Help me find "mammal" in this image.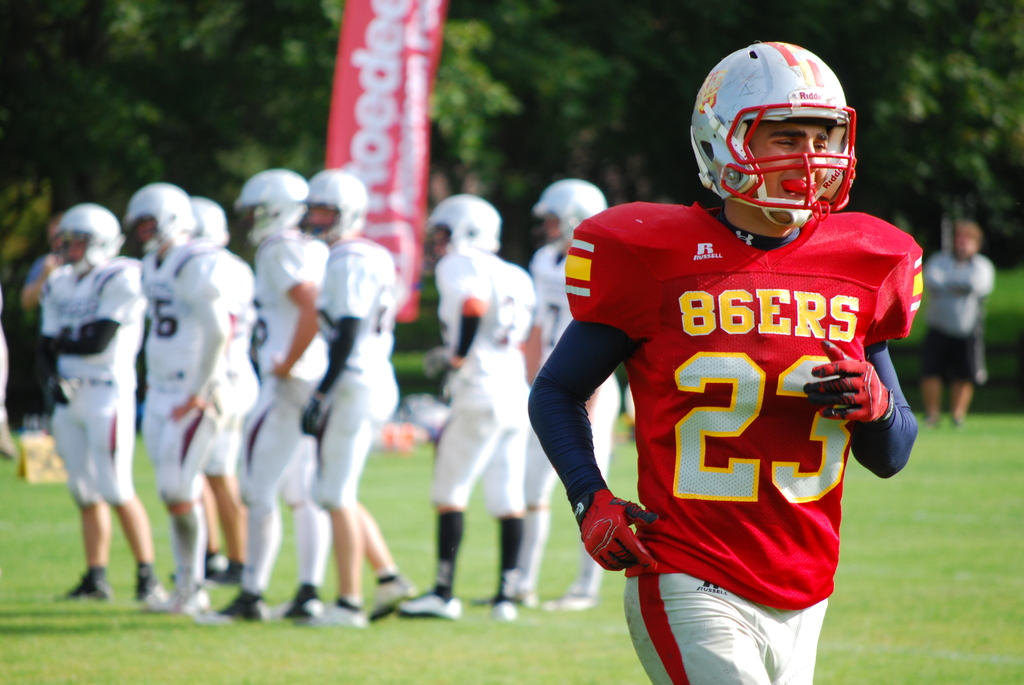
Found it: rect(230, 168, 326, 613).
